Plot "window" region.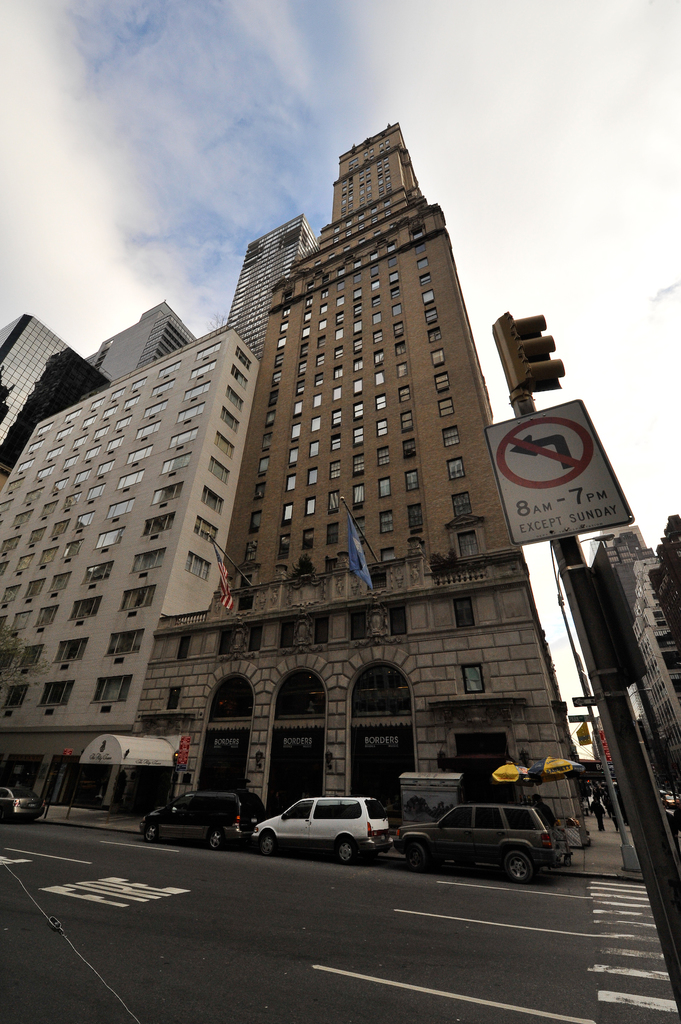
Plotted at {"left": 321, "top": 617, "right": 331, "bottom": 646}.
